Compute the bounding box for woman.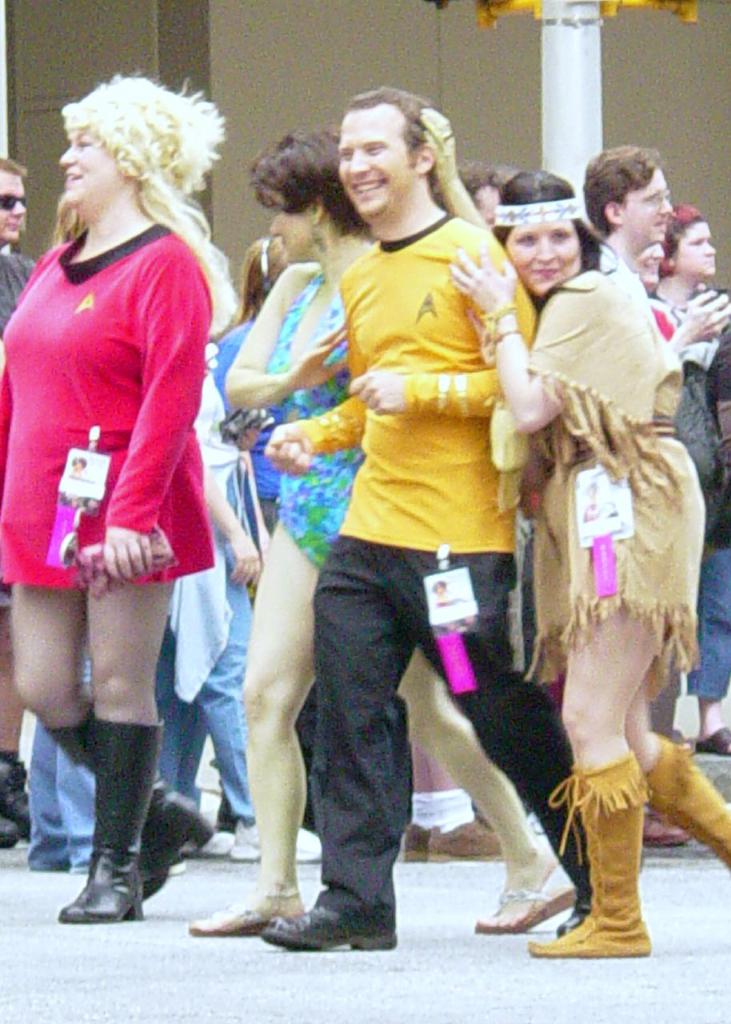
[647, 202, 730, 754].
